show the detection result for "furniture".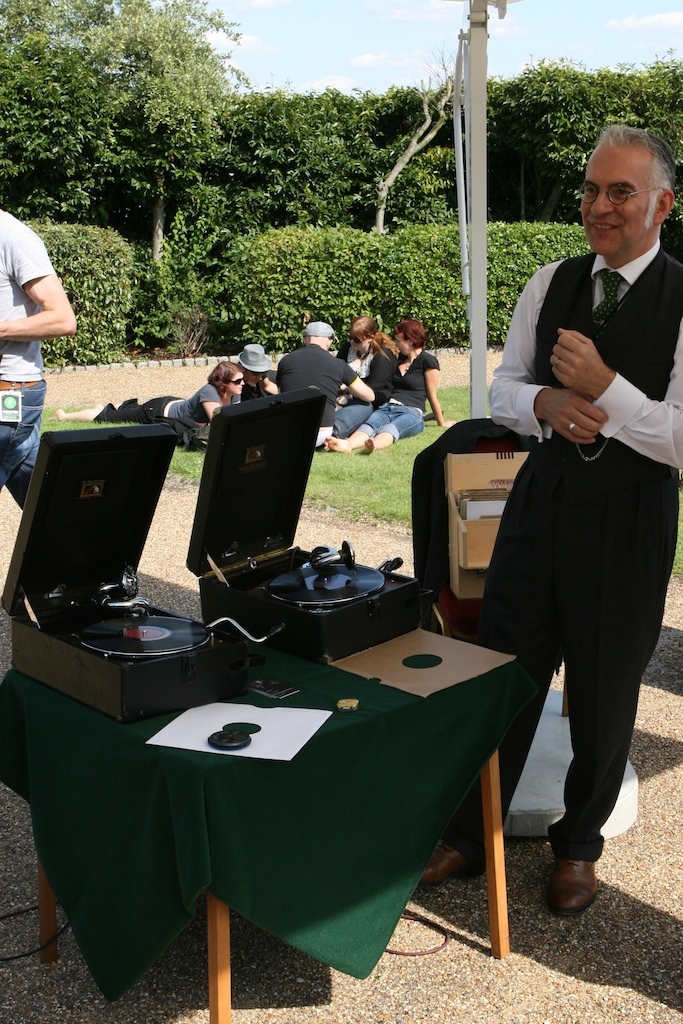
0, 630, 515, 1023.
